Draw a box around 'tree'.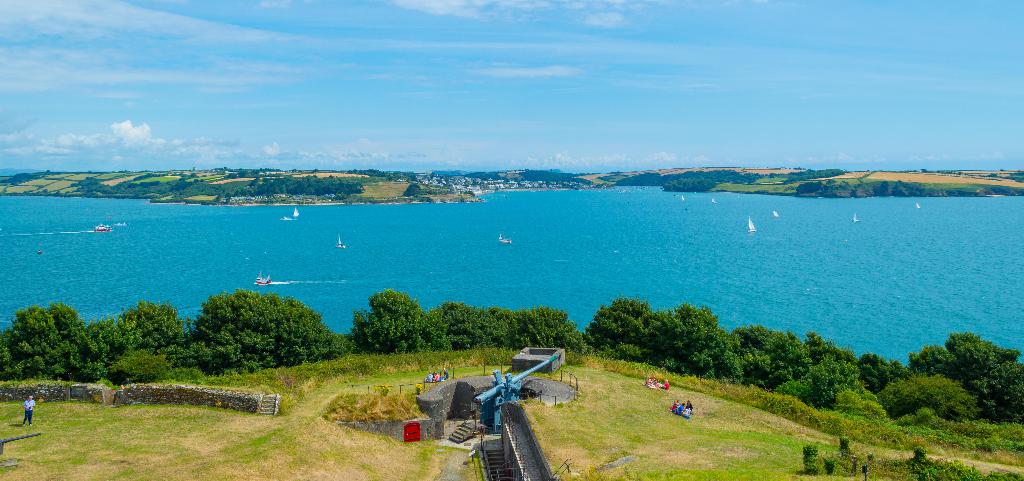
bbox=(176, 172, 196, 183).
